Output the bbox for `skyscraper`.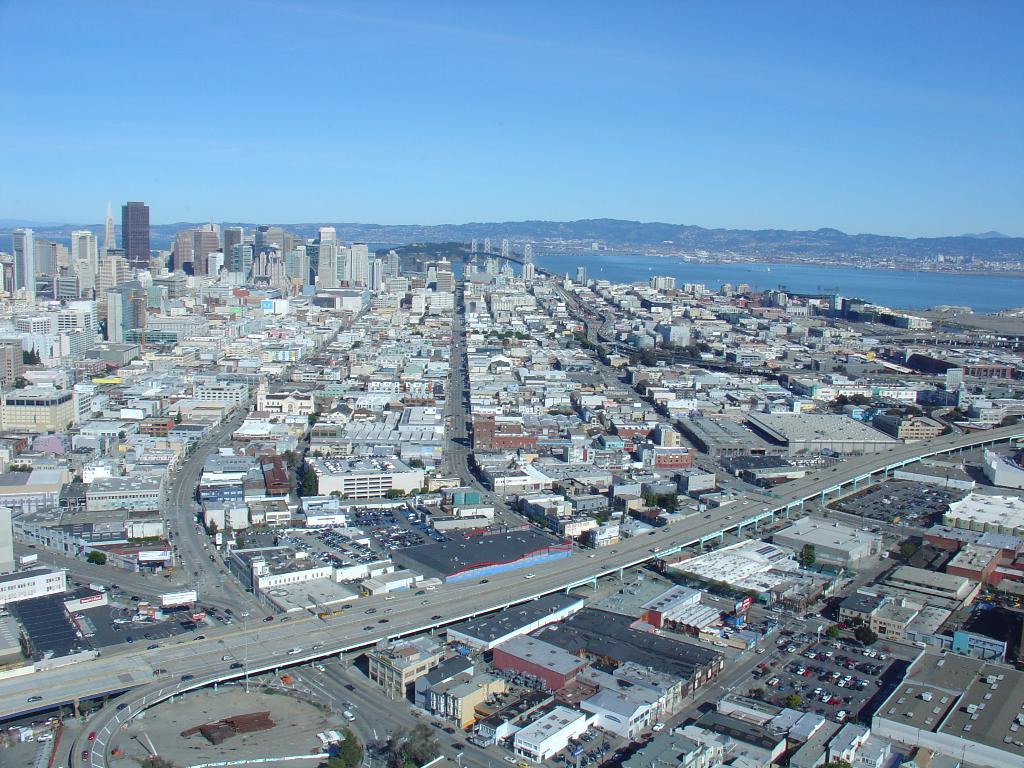
Rect(106, 283, 131, 337).
